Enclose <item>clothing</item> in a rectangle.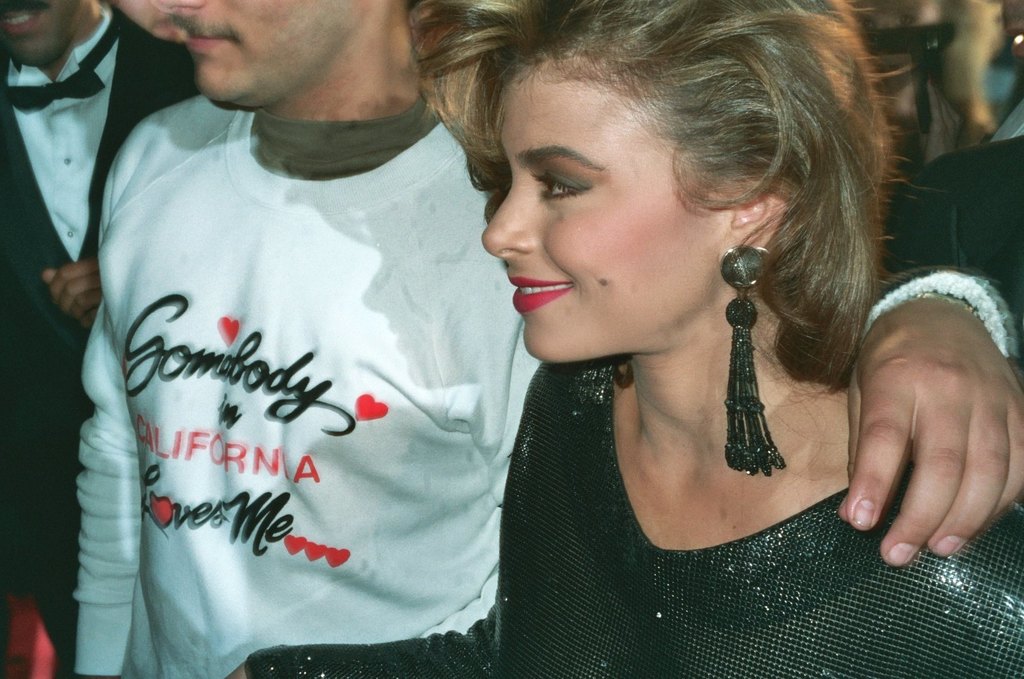
detection(885, 142, 1023, 306).
